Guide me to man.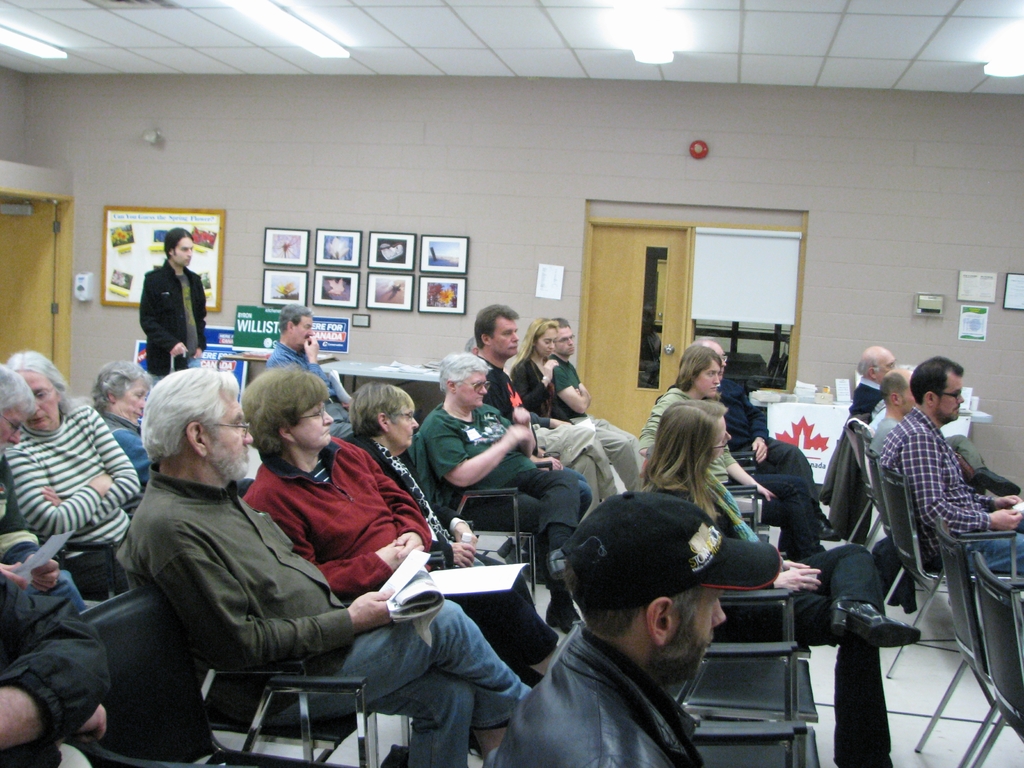
Guidance: l=266, t=304, r=353, b=440.
